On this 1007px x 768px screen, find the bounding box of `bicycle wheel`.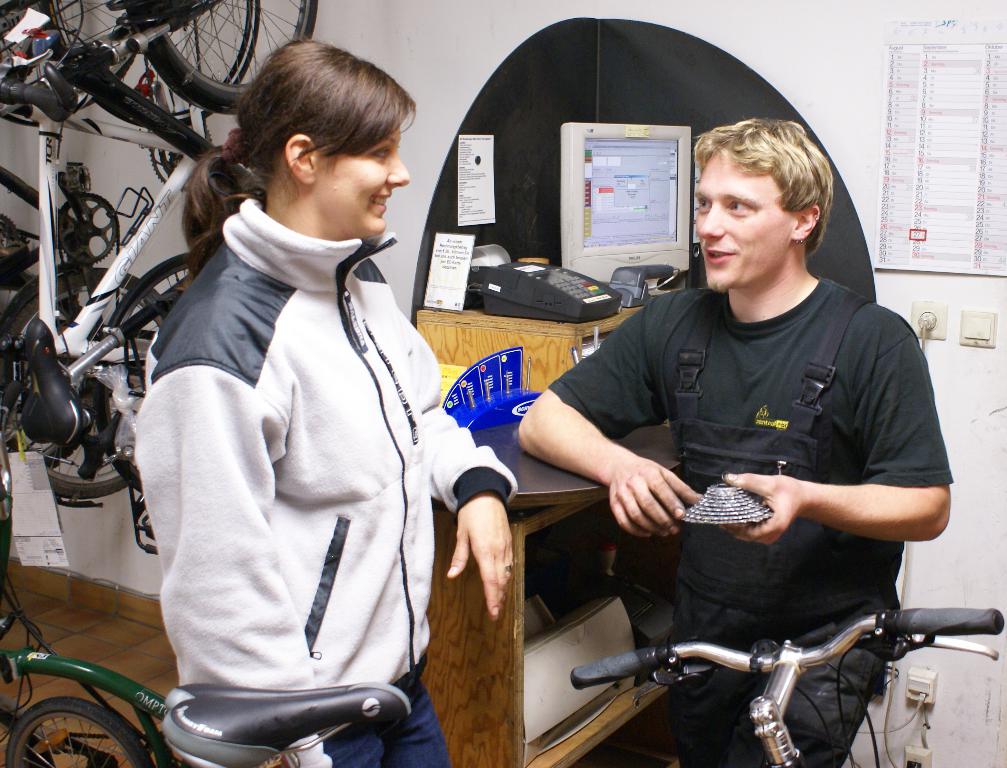
Bounding box: rect(45, 0, 263, 130).
